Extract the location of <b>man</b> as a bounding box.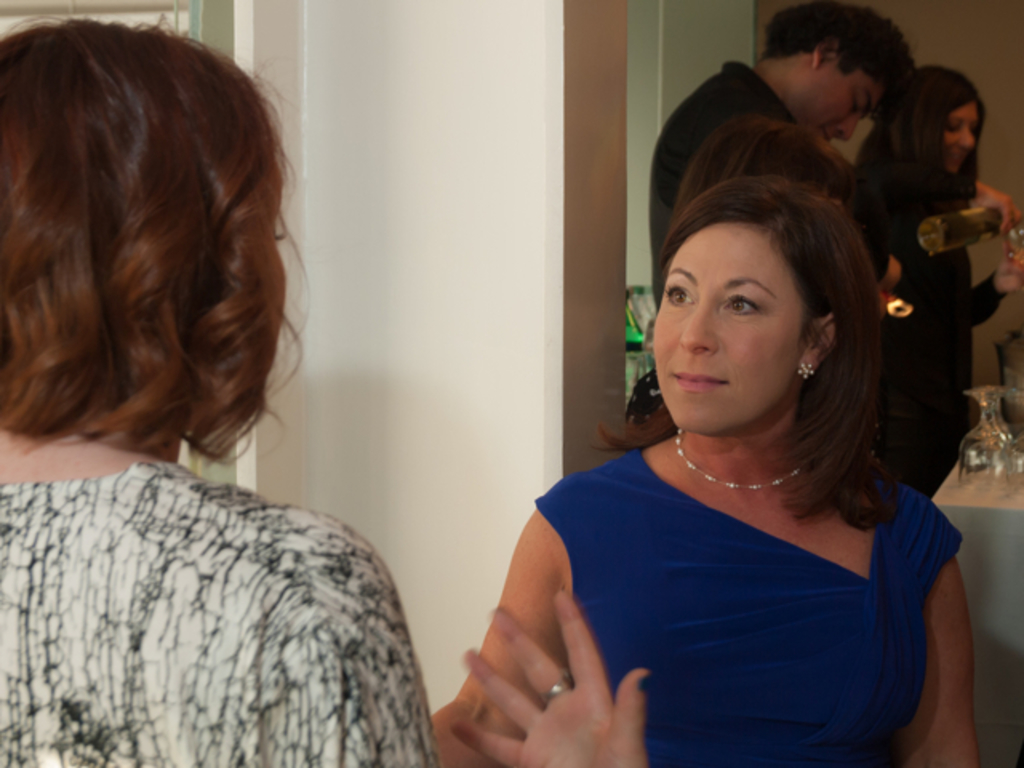
BBox(650, 0, 914, 312).
